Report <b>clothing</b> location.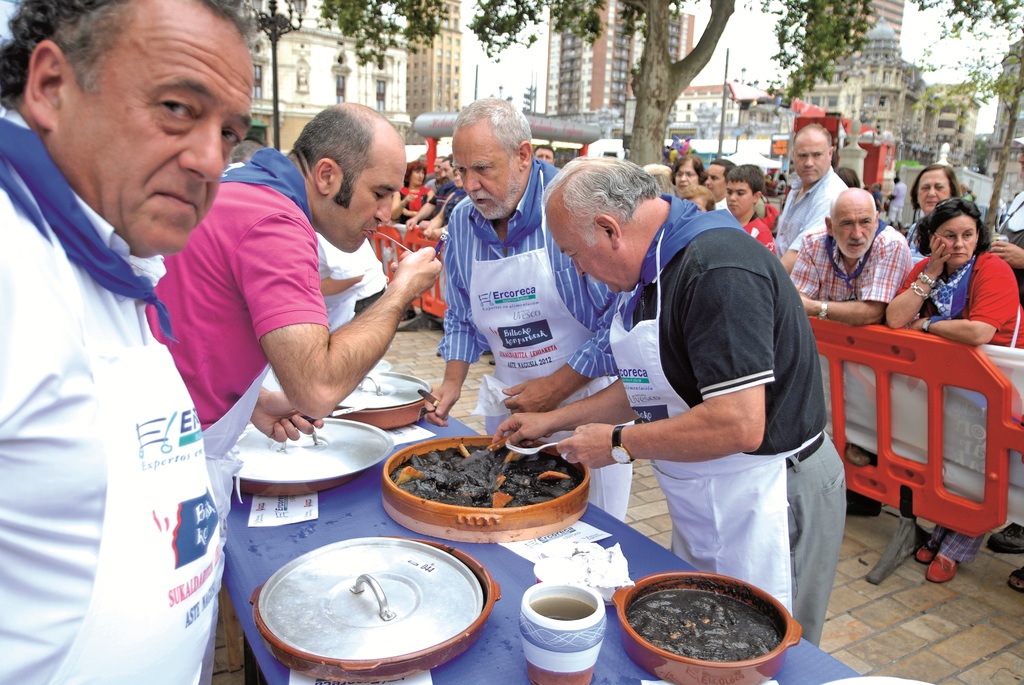
Report: (604,188,851,649).
